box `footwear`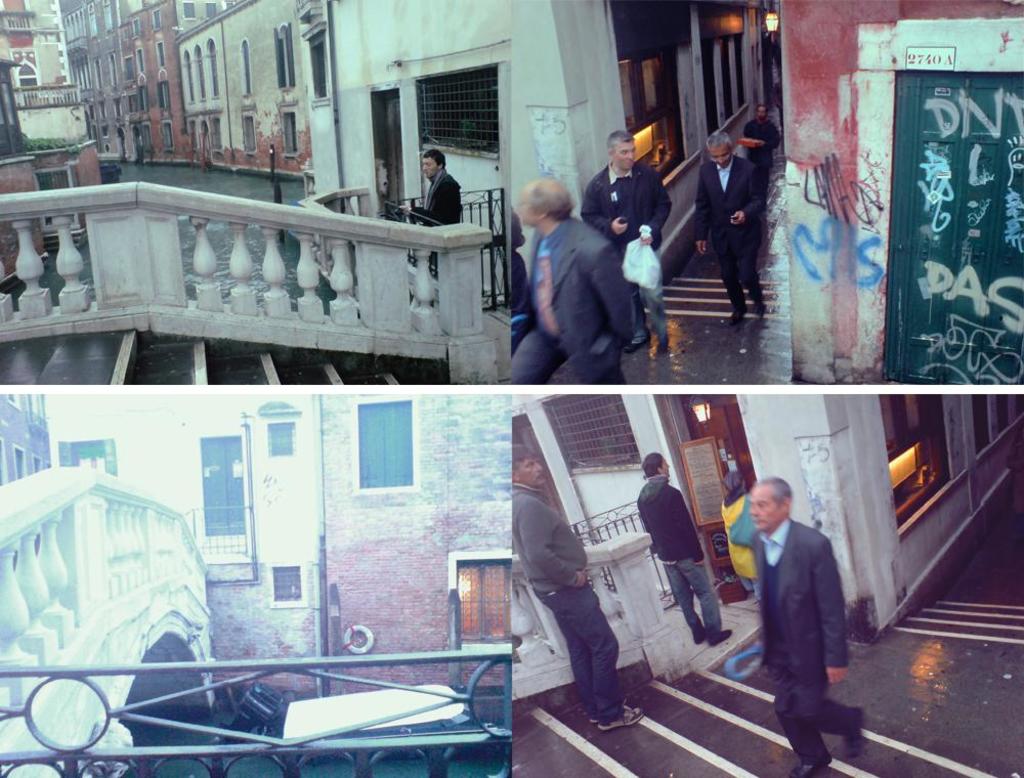
692/629/708/645
